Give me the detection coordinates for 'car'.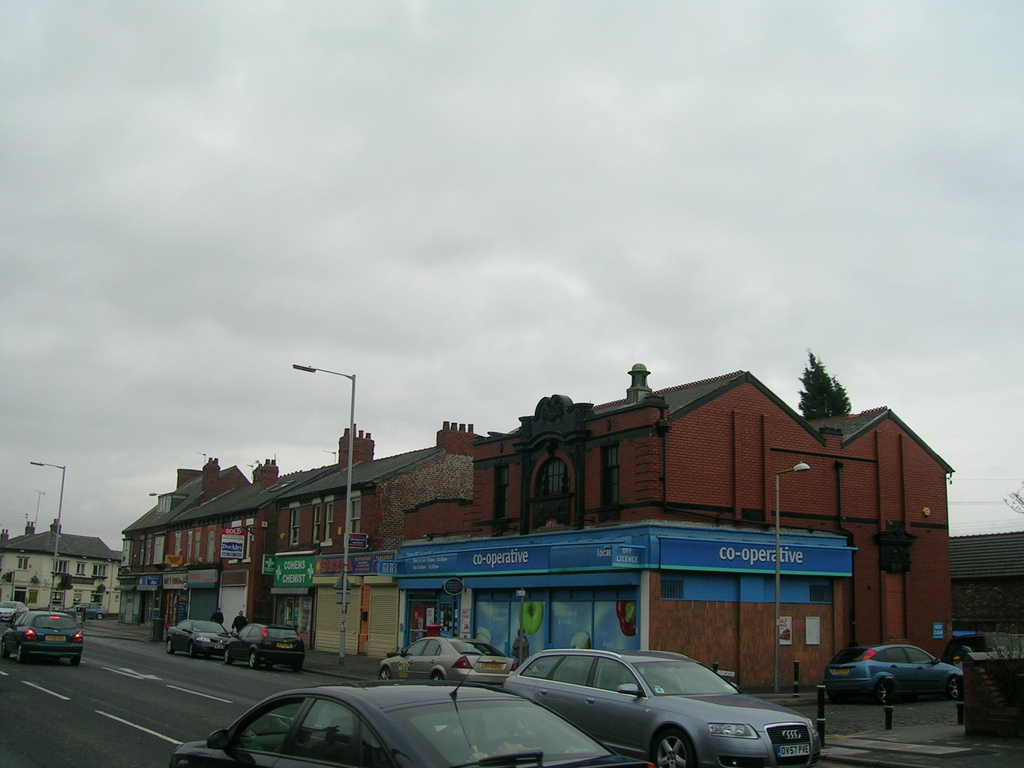
locate(166, 622, 232, 662).
